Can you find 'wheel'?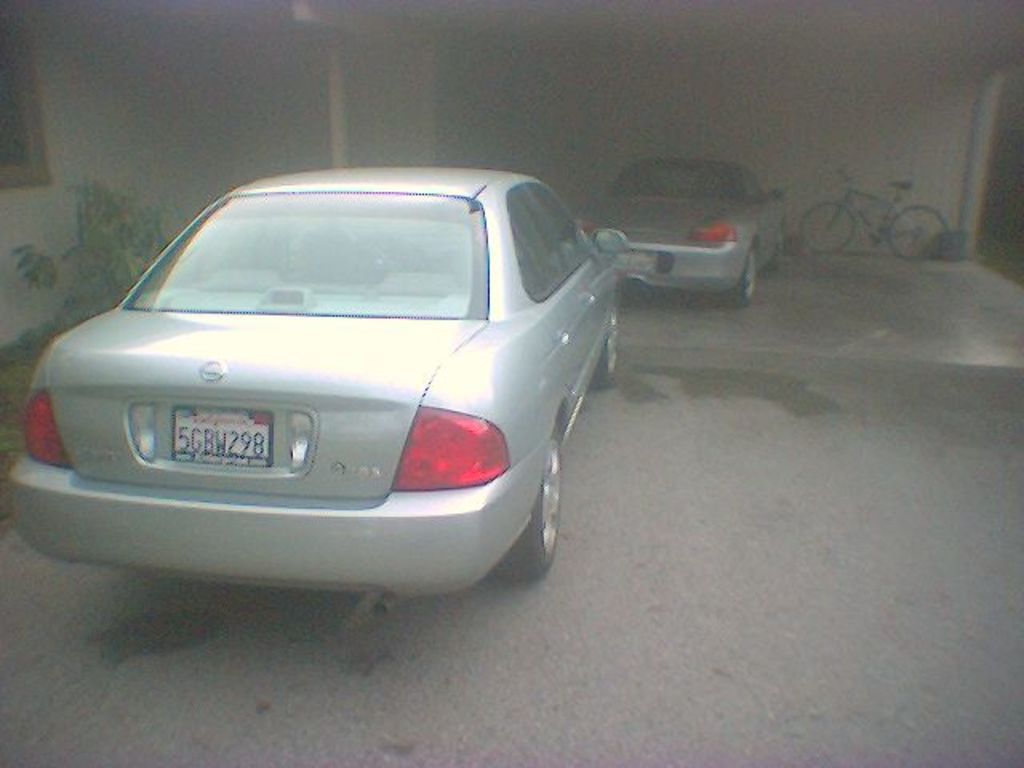
Yes, bounding box: rect(803, 202, 862, 251).
